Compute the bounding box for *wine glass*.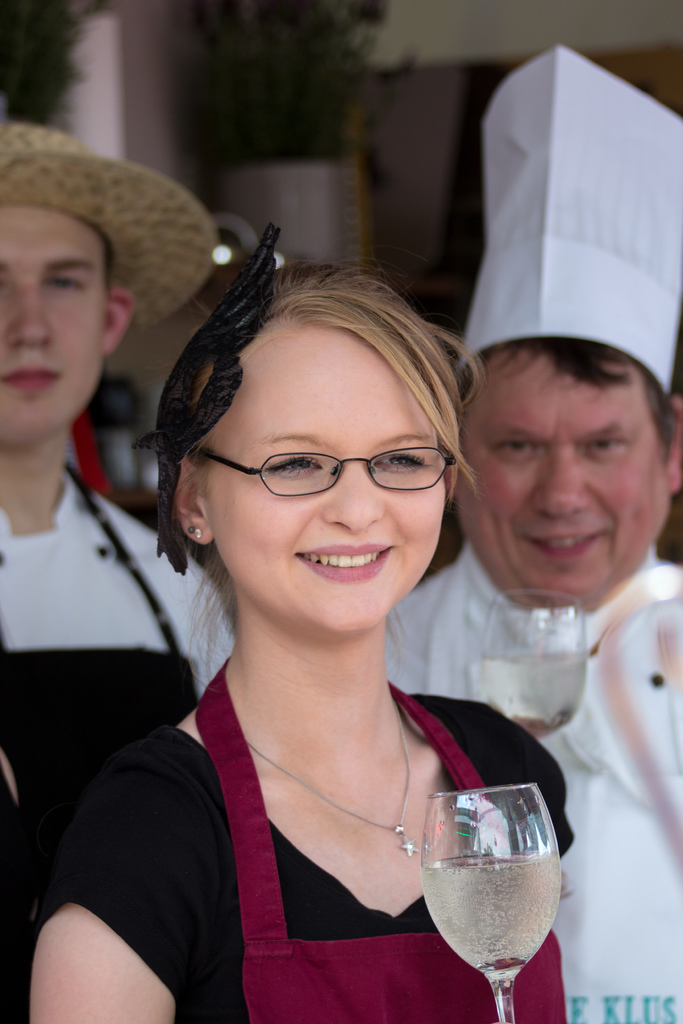
locate(484, 595, 584, 739).
